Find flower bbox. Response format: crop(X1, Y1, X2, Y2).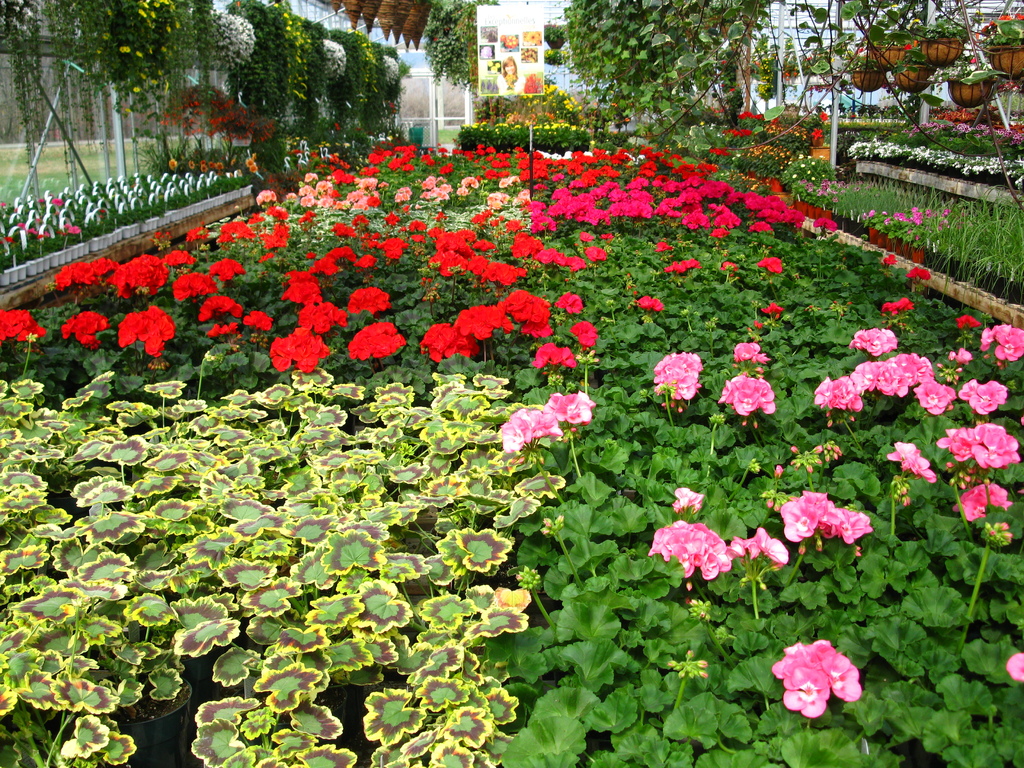
crop(166, 157, 176, 172).
